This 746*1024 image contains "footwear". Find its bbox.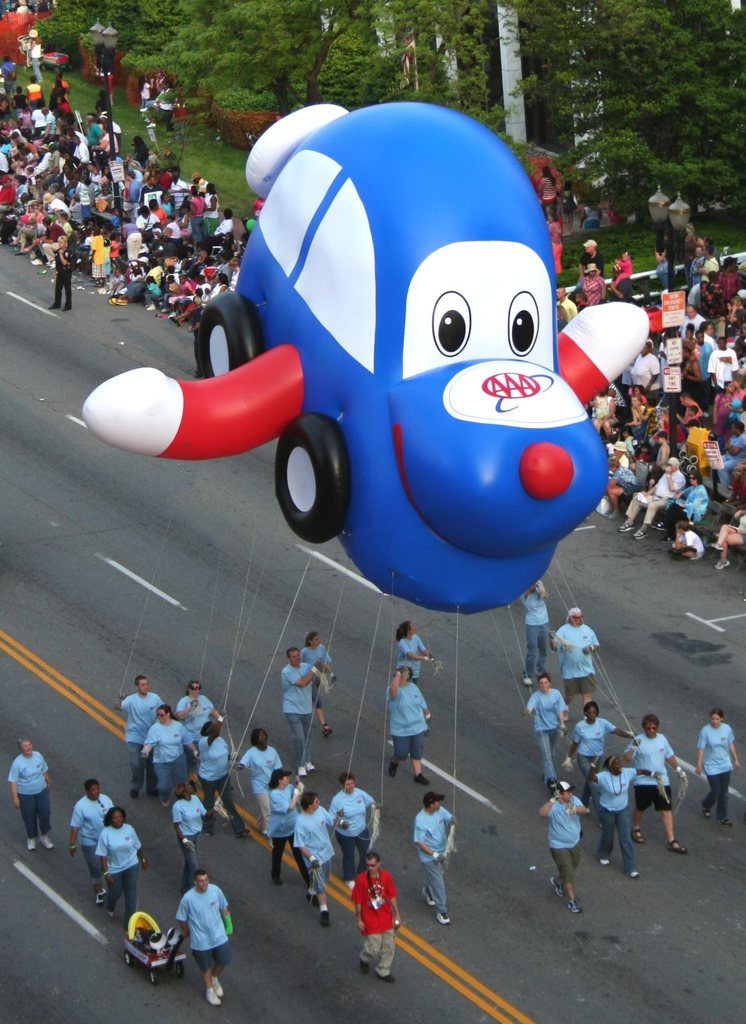
bbox(297, 767, 308, 779).
